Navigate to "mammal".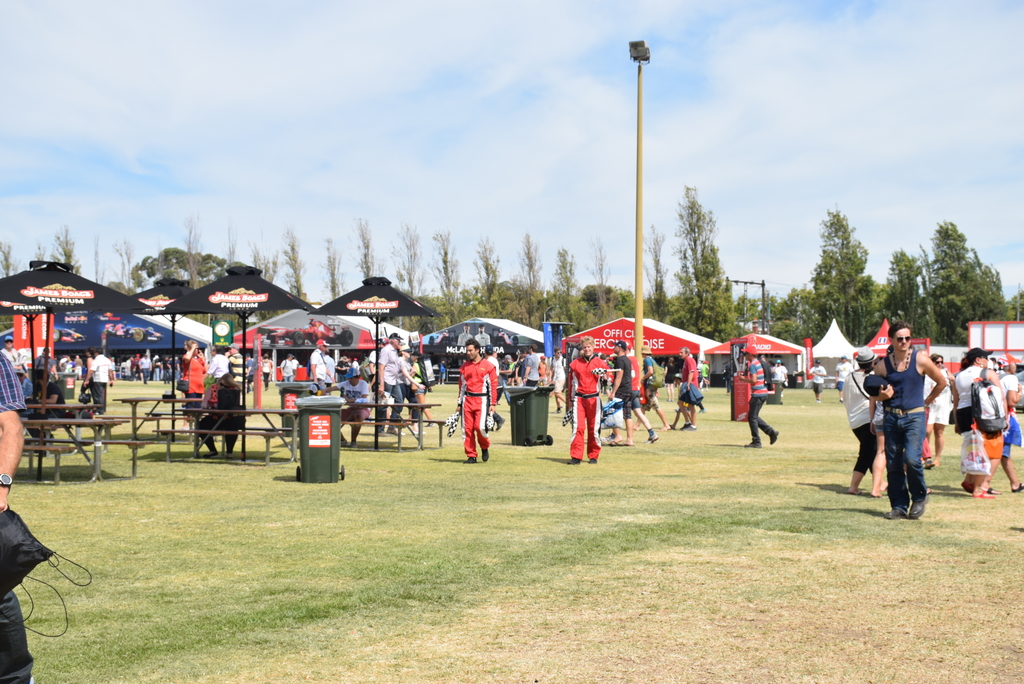
Navigation target: box=[226, 342, 248, 386].
